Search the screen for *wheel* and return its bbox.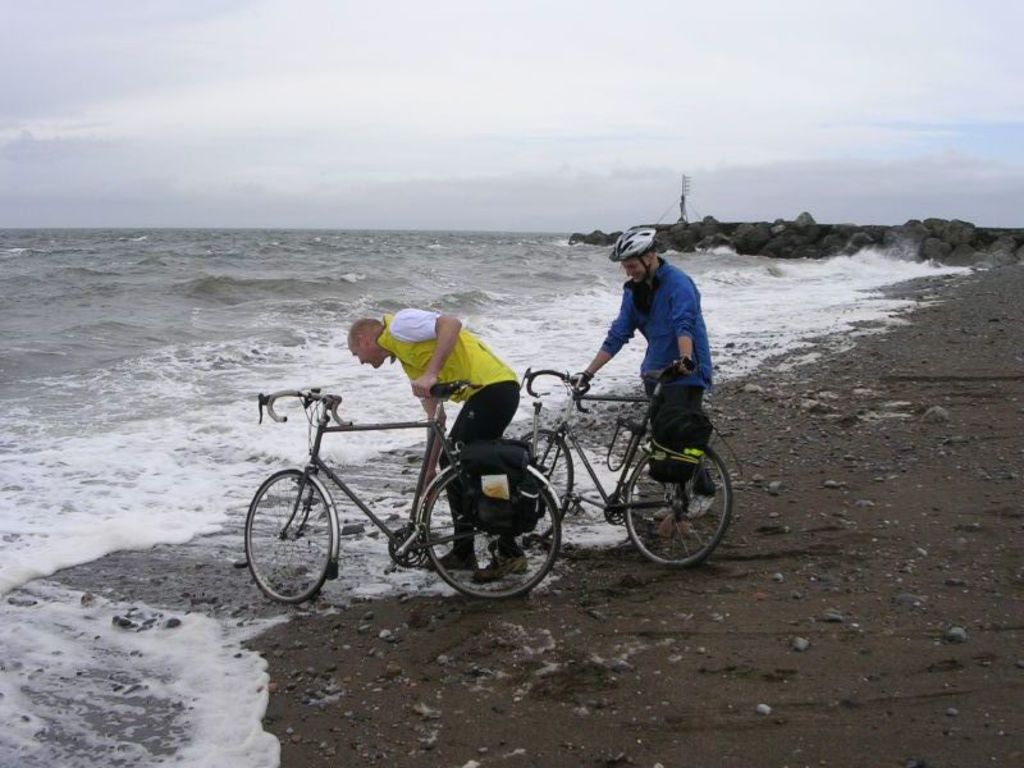
Found: crop(421, 462, 561, 589).
